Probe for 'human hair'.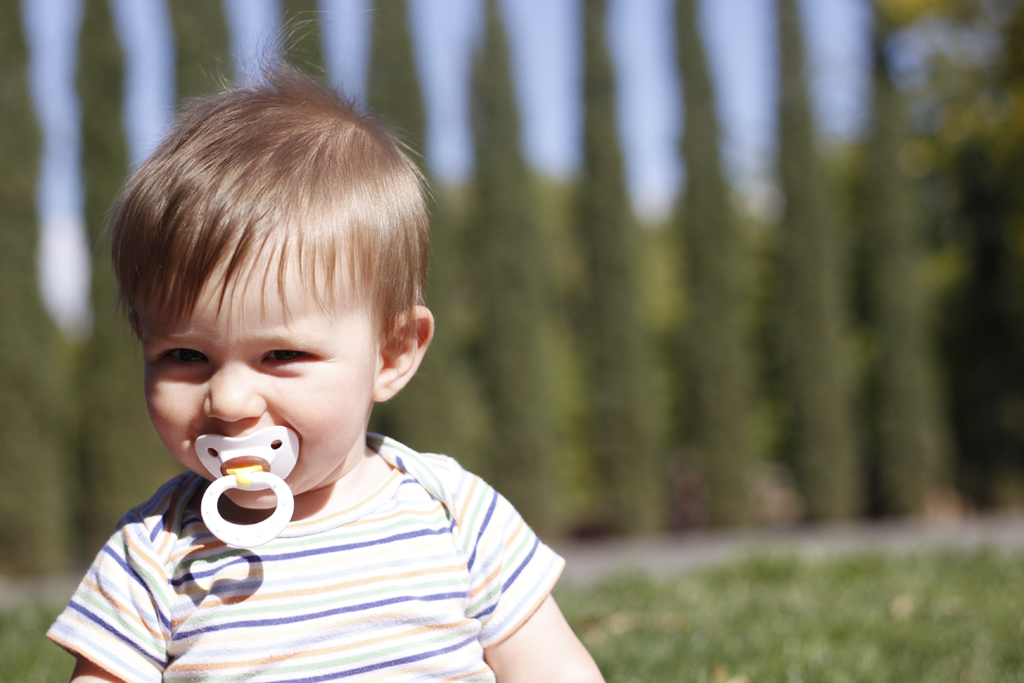
Probe result: x1=91, y1=0, x2=444, y2=352.
